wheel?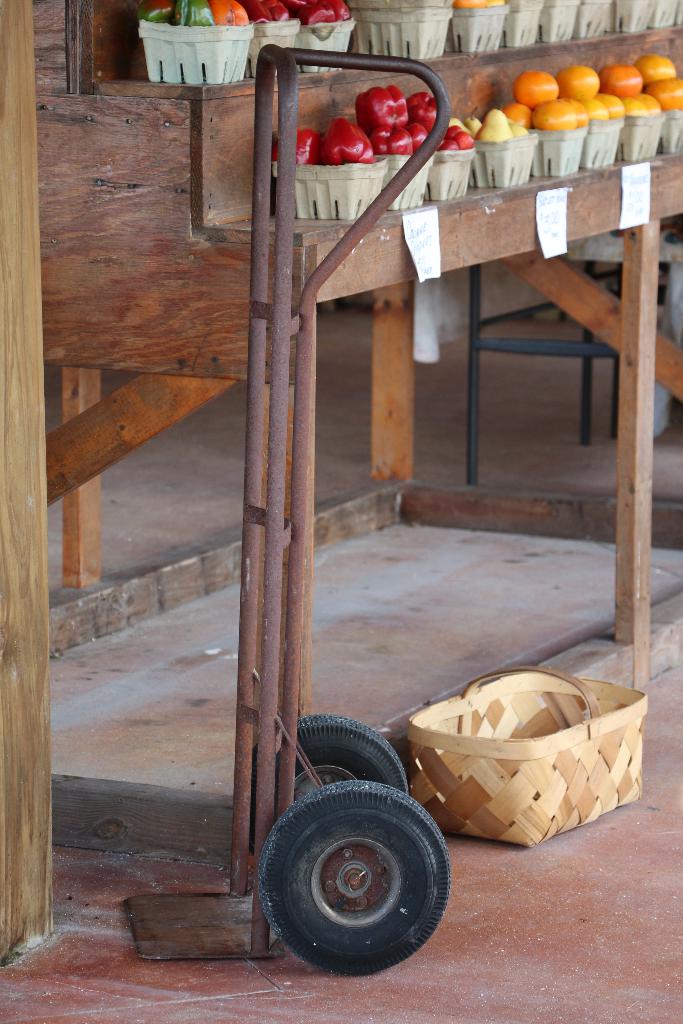
(252, 786, 457, 974)
